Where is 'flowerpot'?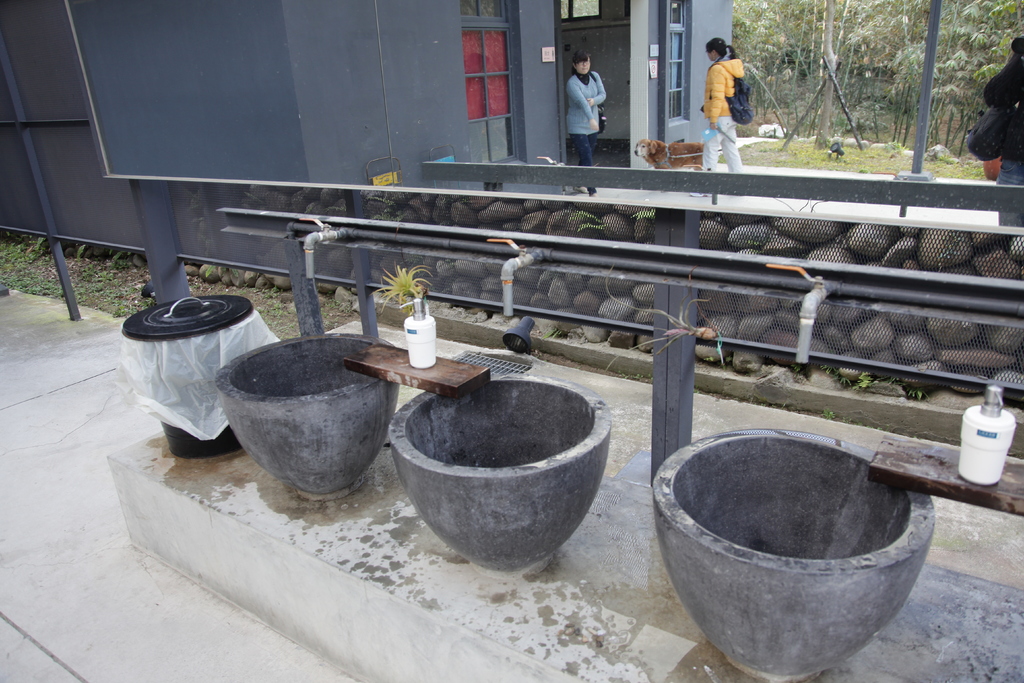
[left=387, top=368, right=610, bottom=579].
